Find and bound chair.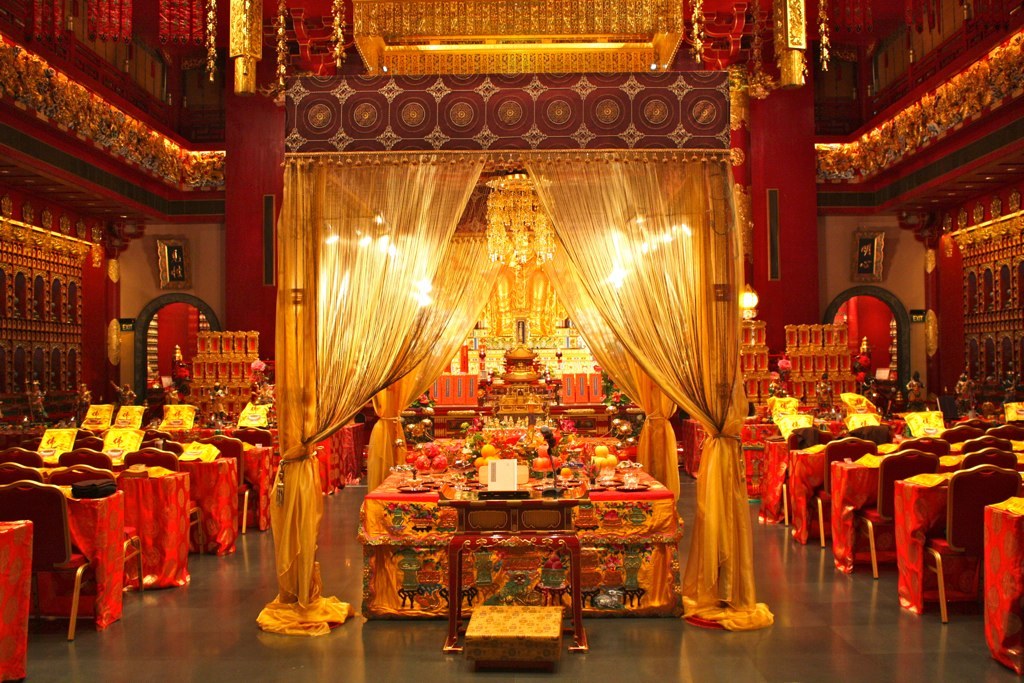
Bound: <bbox>122, 446, 203, 552</bbox>.
